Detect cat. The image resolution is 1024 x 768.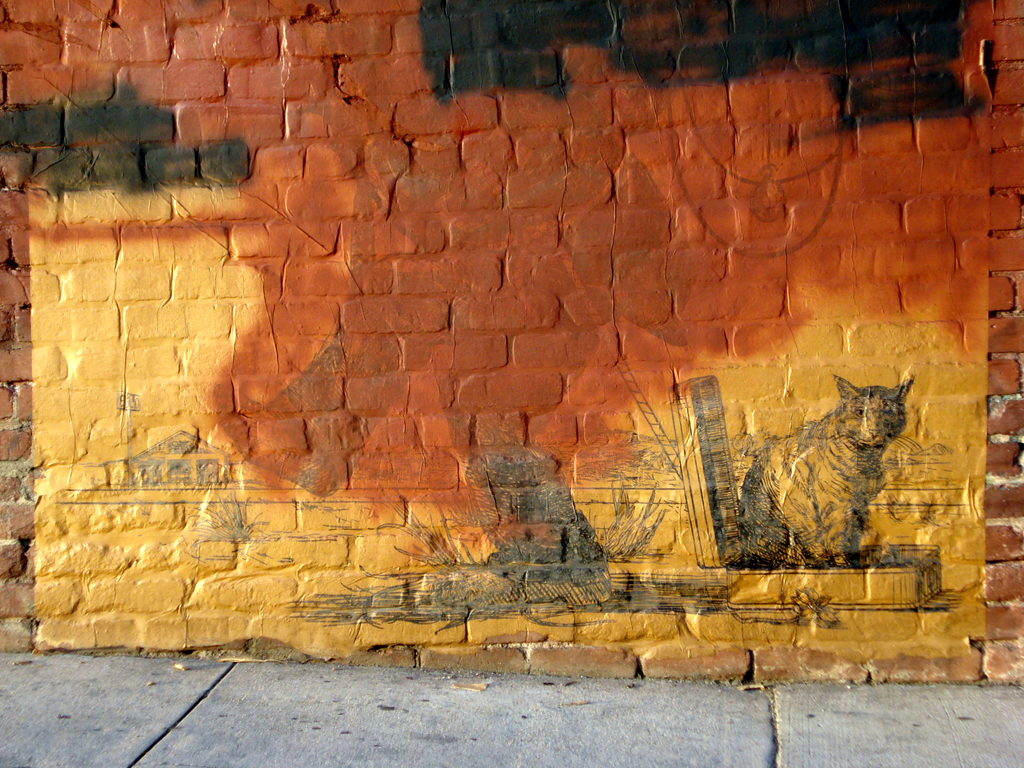
Rect(731, 352, 932, 578).
